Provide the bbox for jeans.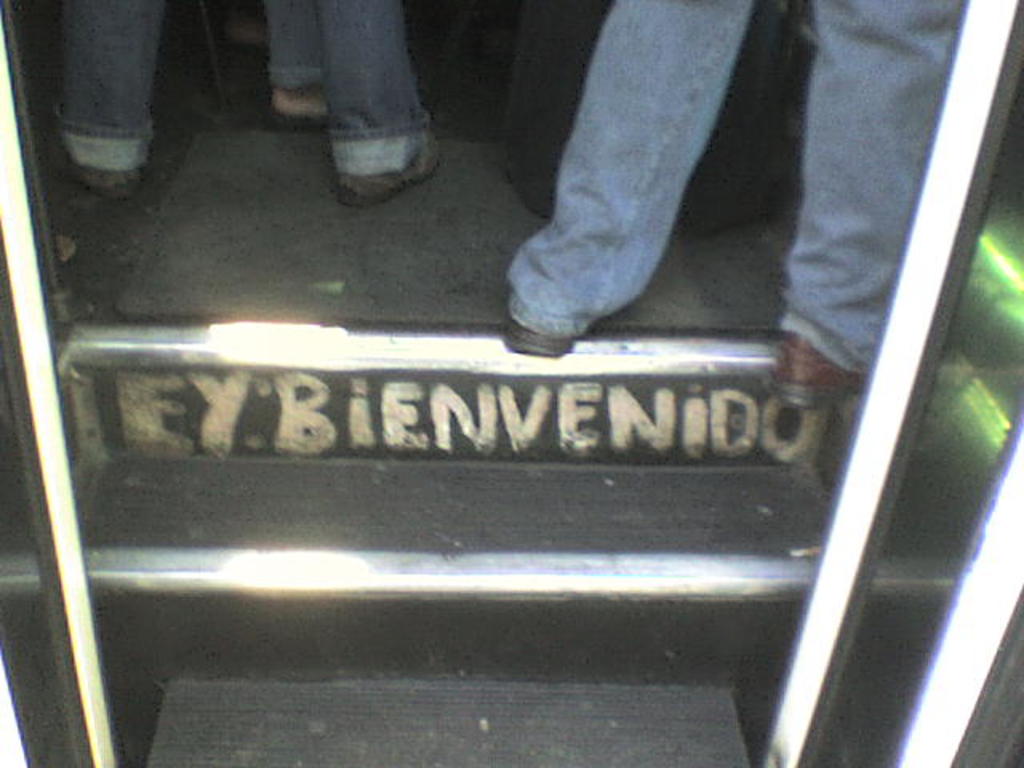
select_region(325, 0, 430, 173).
